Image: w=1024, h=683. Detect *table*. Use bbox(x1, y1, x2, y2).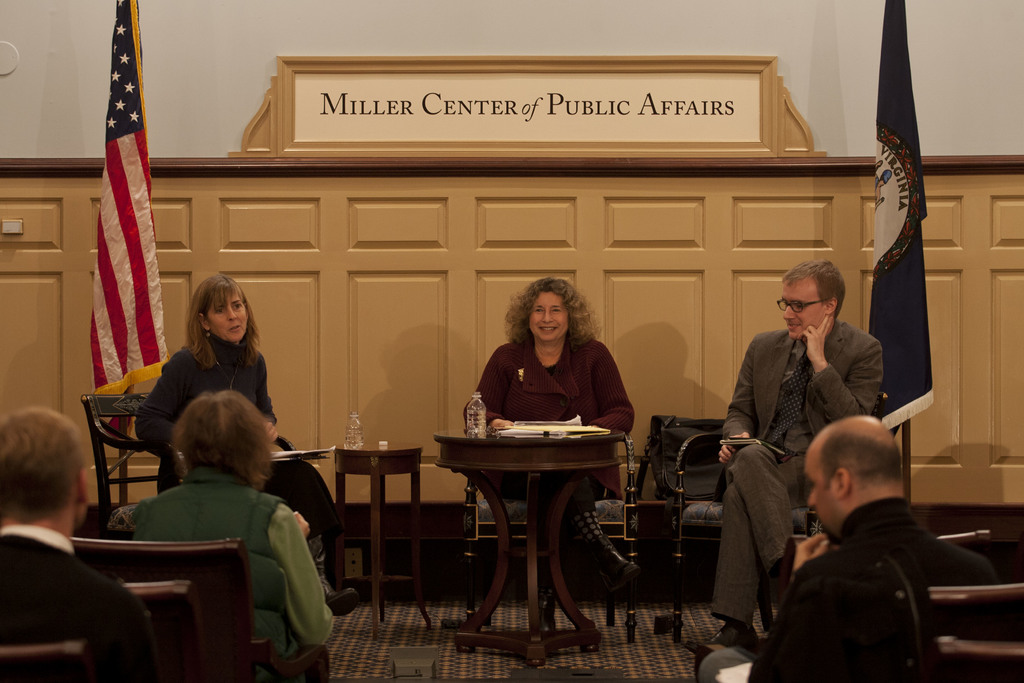
bbox(419, 413, 655, 641).
